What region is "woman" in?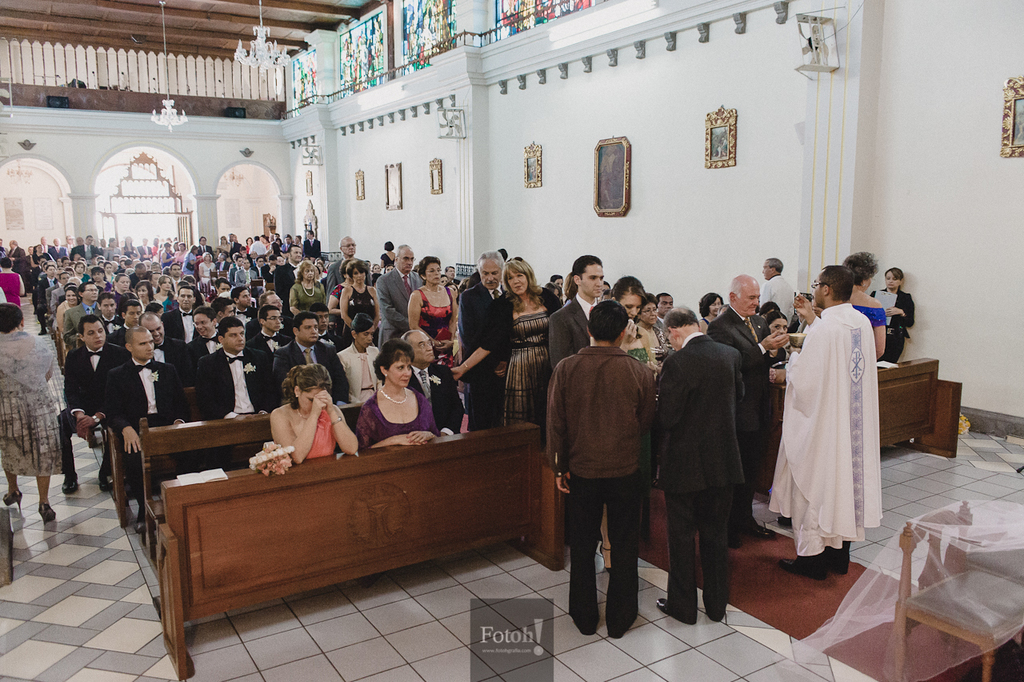
{"left": 765, "top": 316, "right": 791, "bottom": 343}.
